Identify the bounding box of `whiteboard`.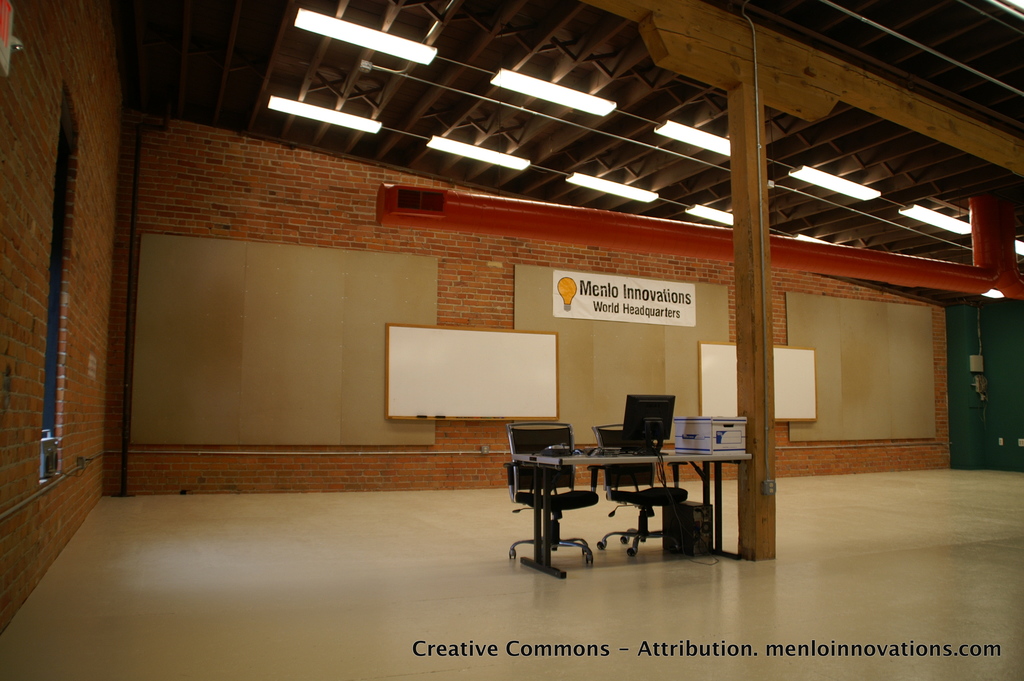
Rect(381, 326, 561, 420).
